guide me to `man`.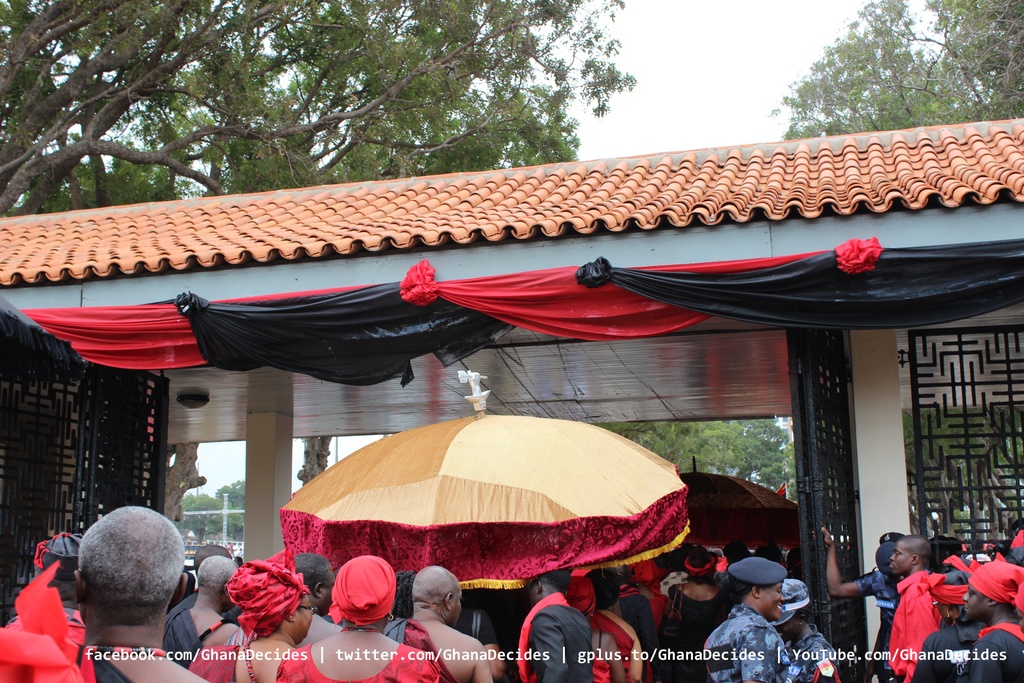
Guidance: [left=947, top=559, right=1023, bottom=682].
